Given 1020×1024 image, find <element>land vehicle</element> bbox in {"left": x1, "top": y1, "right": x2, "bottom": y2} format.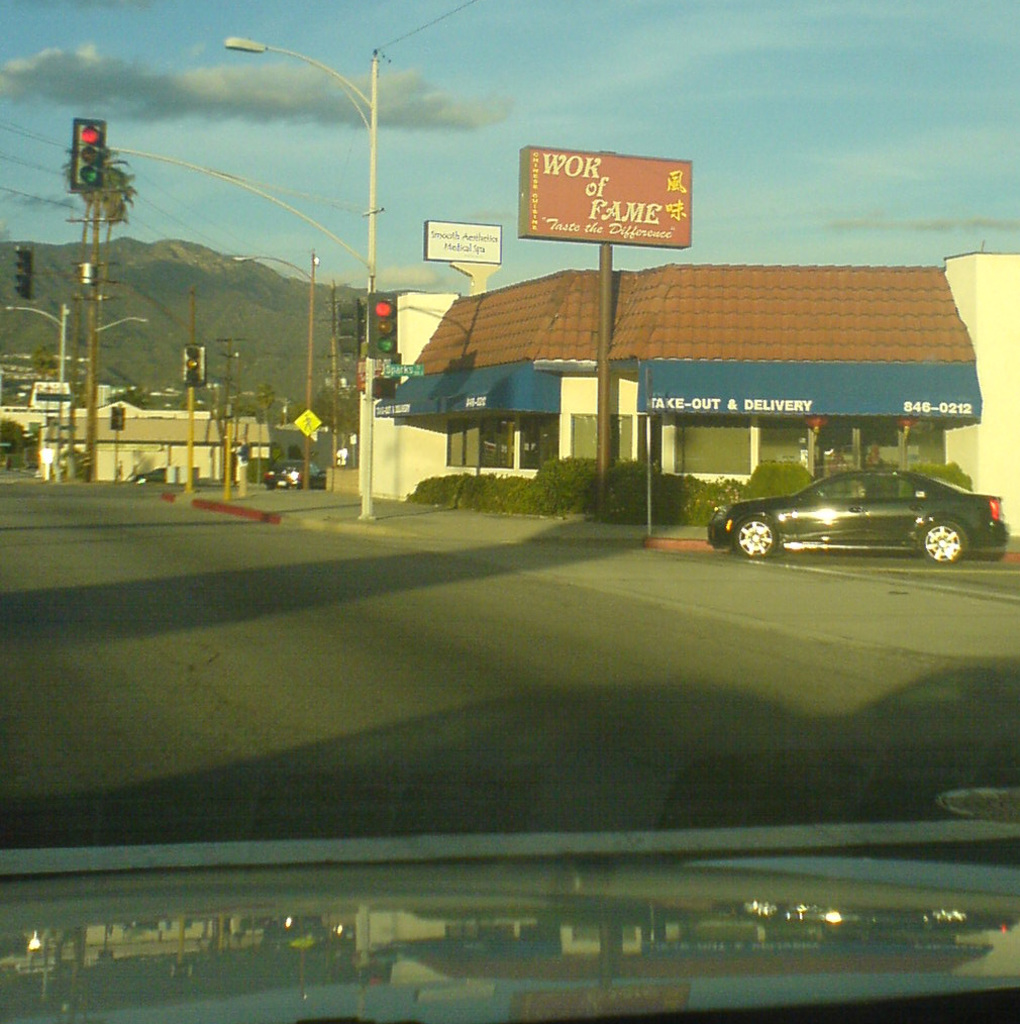
{"left": 685, "top": 444, "right": 990, "bottom": 558}.
